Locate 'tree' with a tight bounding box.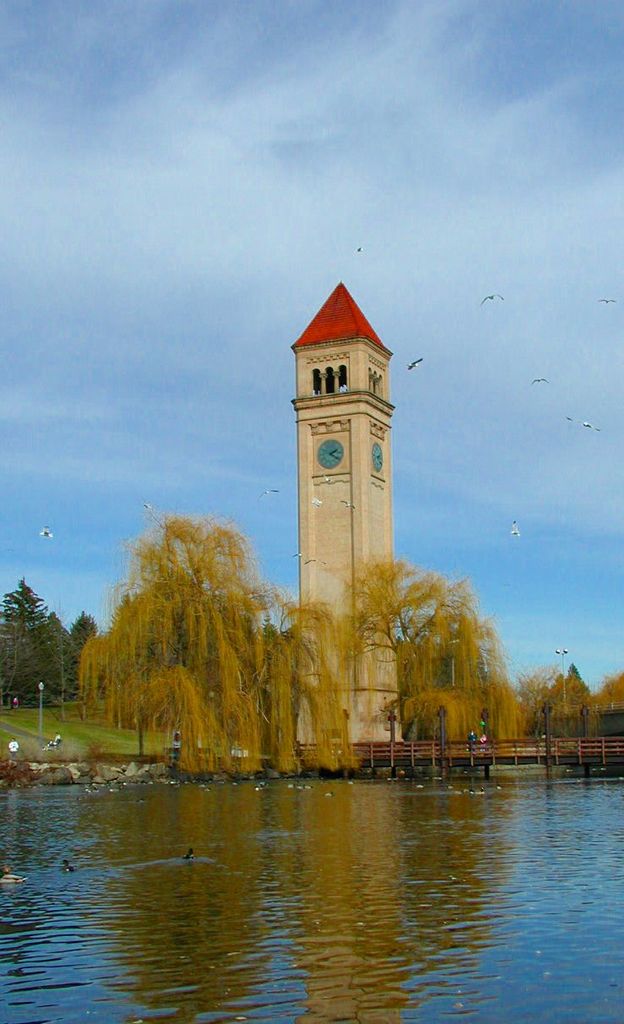
box=[29, 603, 80, 716].
